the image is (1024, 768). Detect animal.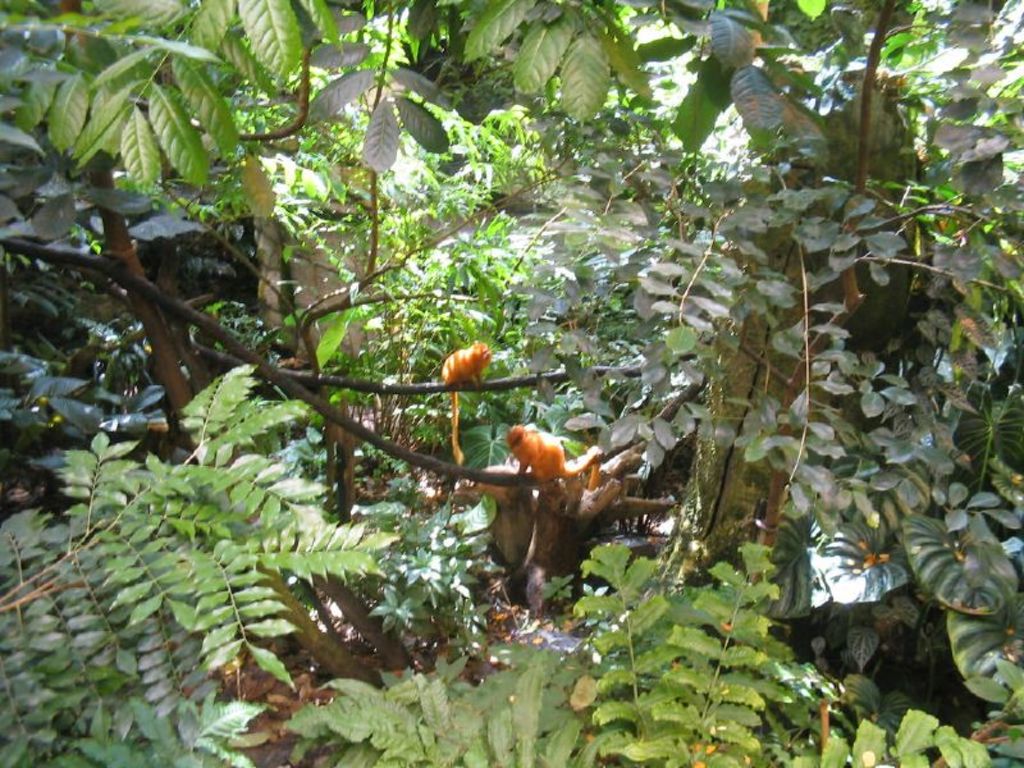
Detection: (left=439, top=335, right=495, bottom=466).
